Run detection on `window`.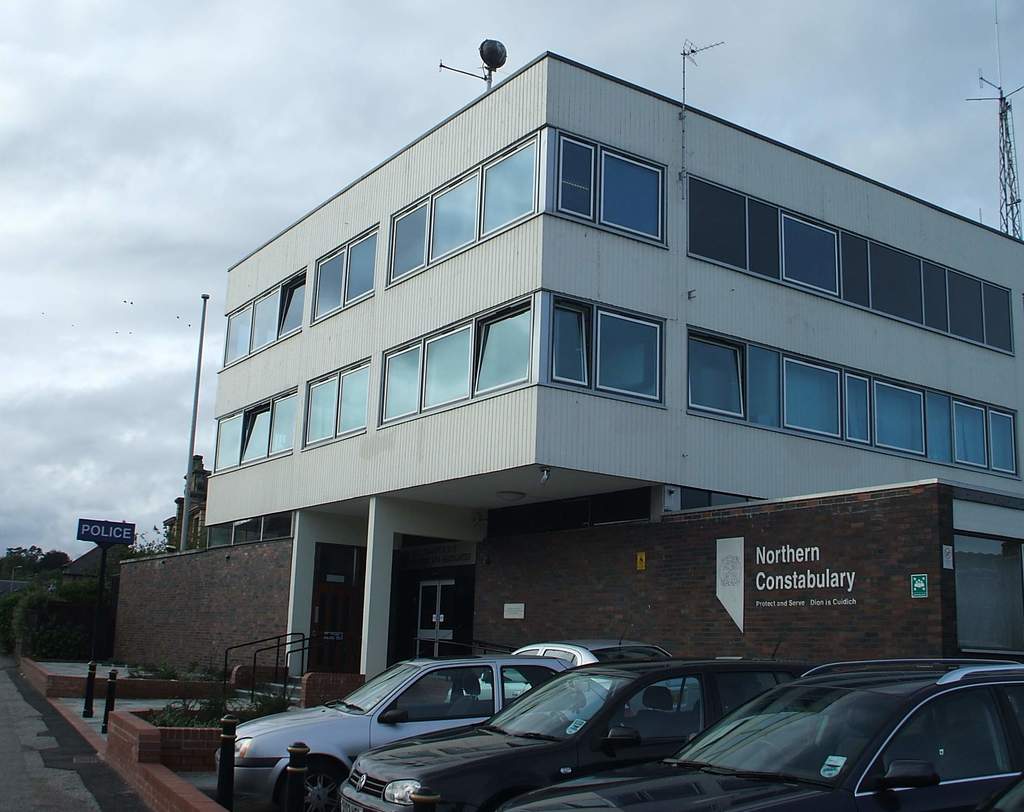
Result: (left=872, top=241, right=925, bottom=330).
